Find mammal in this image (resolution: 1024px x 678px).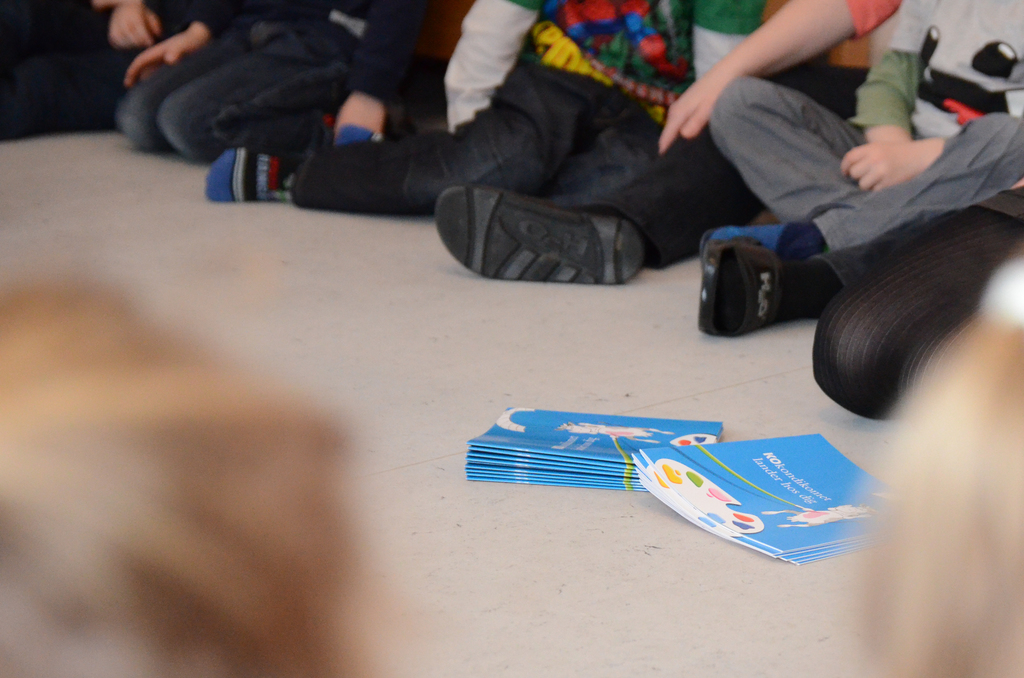
[left=804, top=182, right=1023, bottom=424].
